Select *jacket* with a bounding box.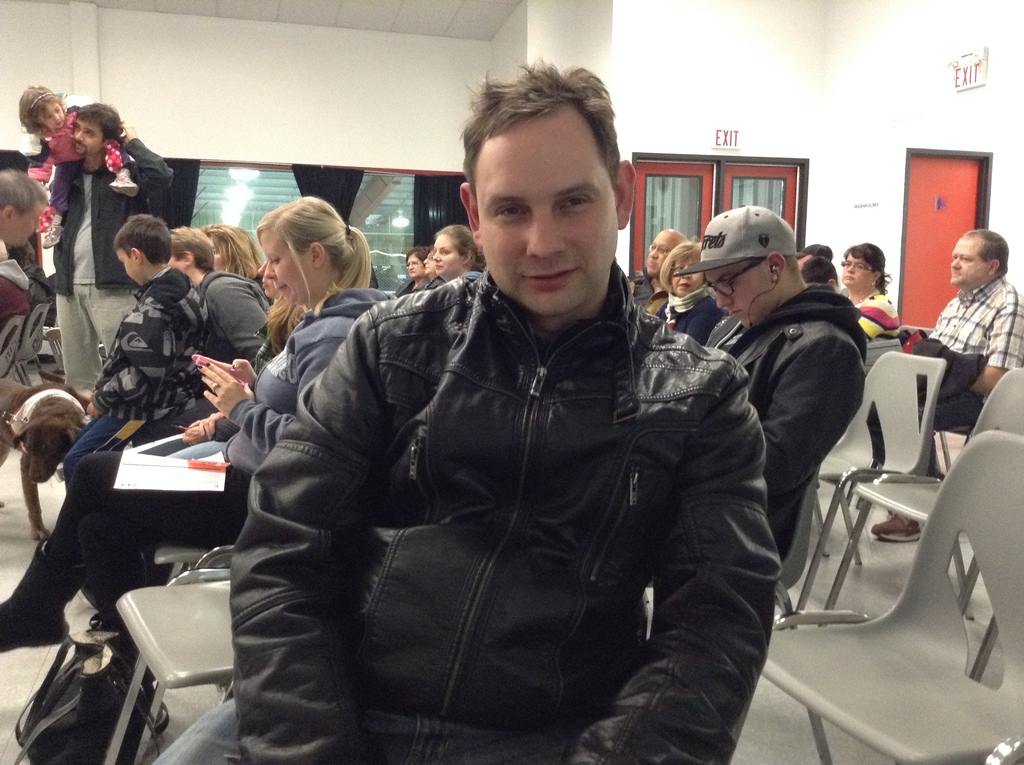
<box>210,308,746,743</box>.
